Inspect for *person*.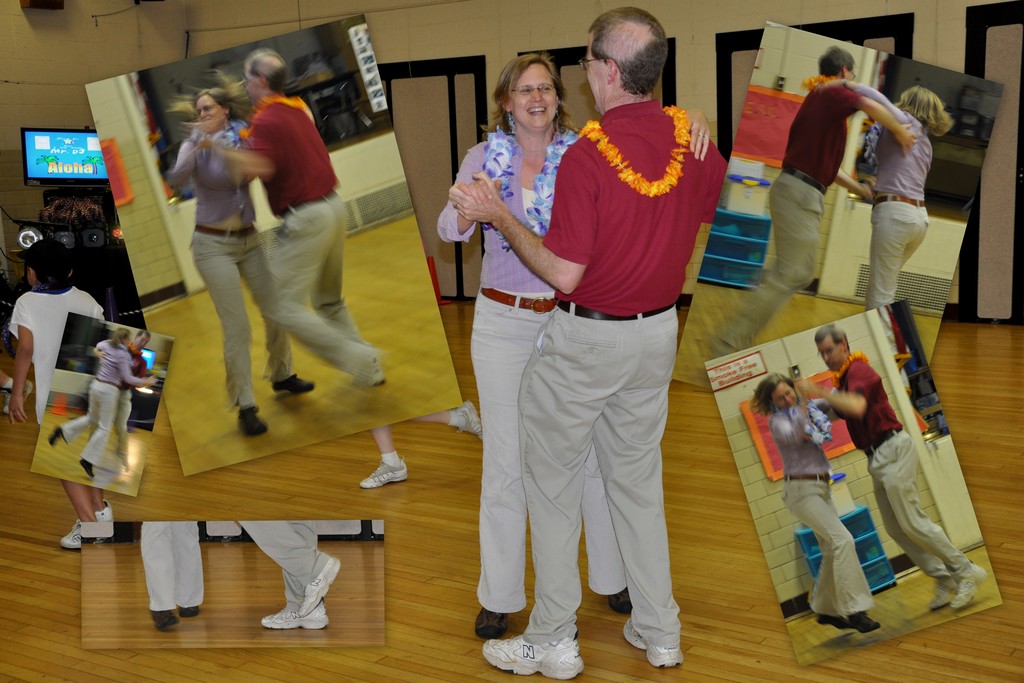
Inspection: detection(817, 76, 952, 311).
